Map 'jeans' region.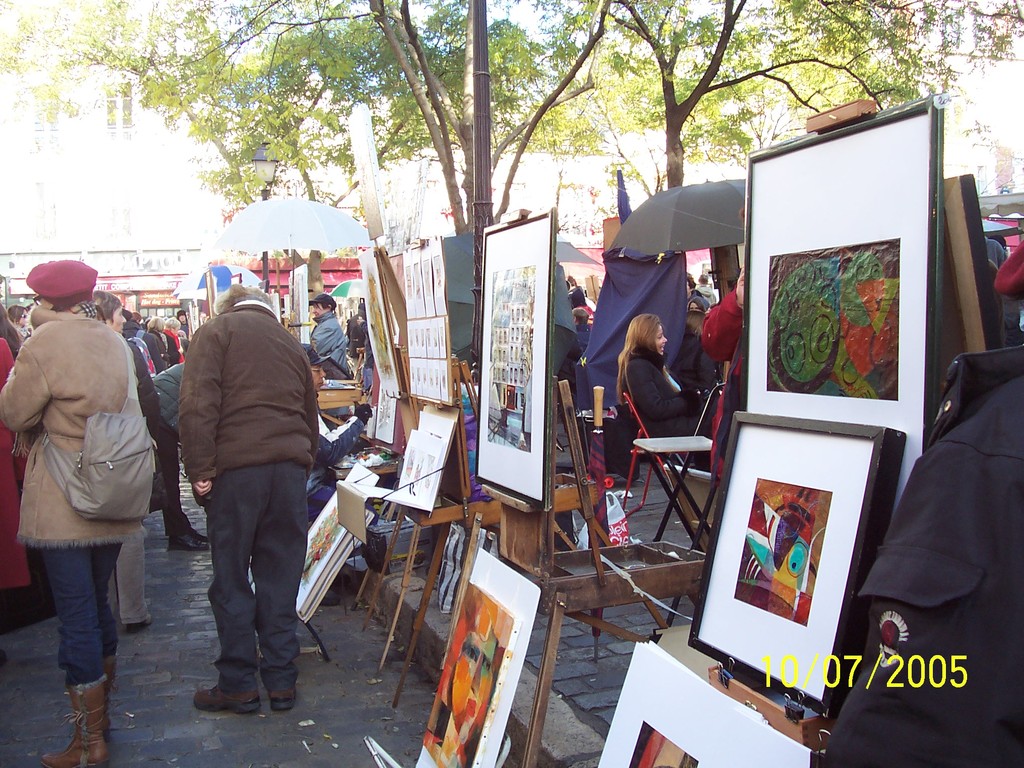
Mapped to x1=31, y1=520, x2=138, y2=724.
